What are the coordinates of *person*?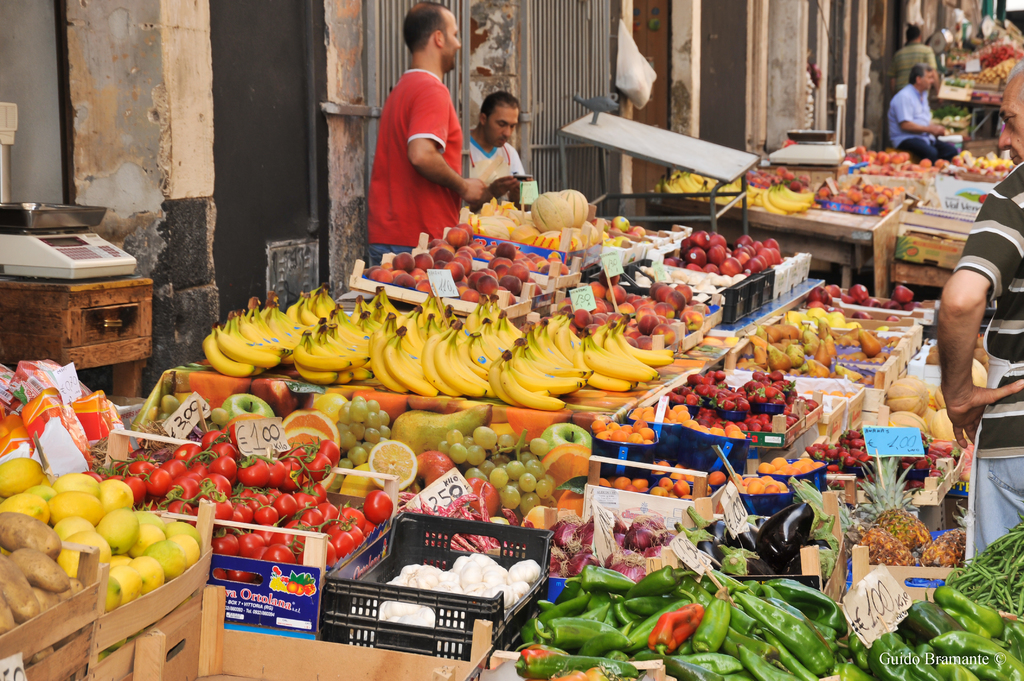
x1=361 y1=27 x2=486 y2=260.
